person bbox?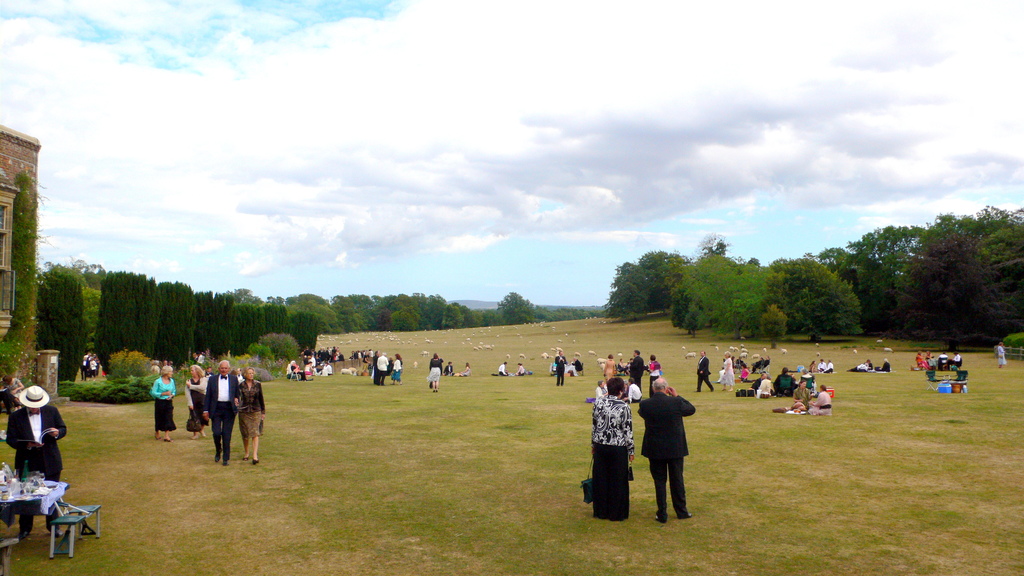
(694, 350, 715, 394)
